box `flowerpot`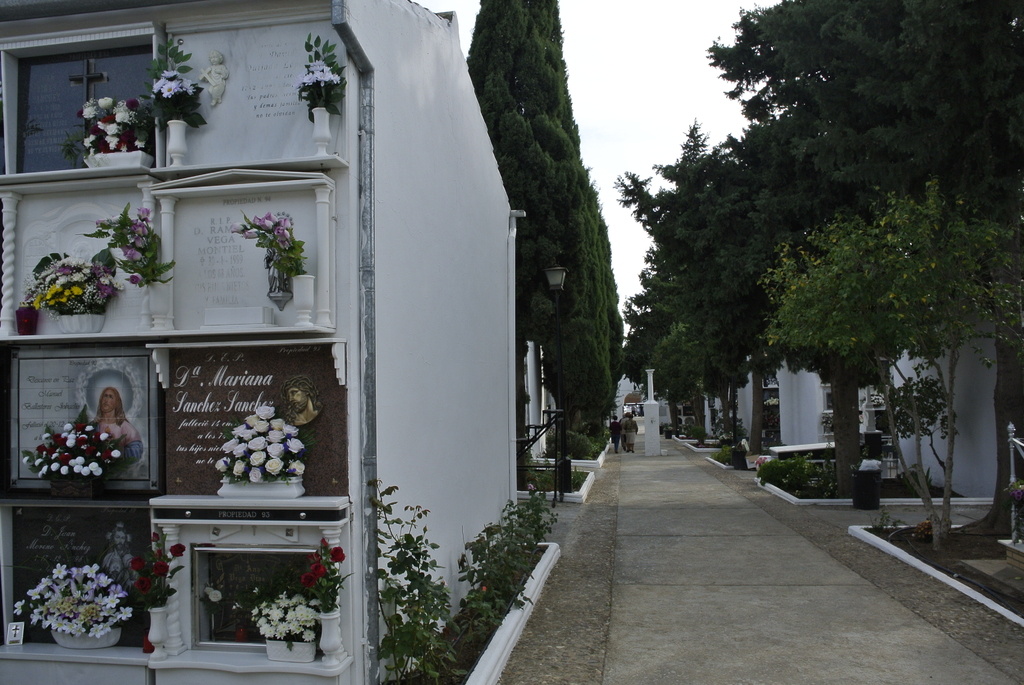
216, 478, 304, 500
